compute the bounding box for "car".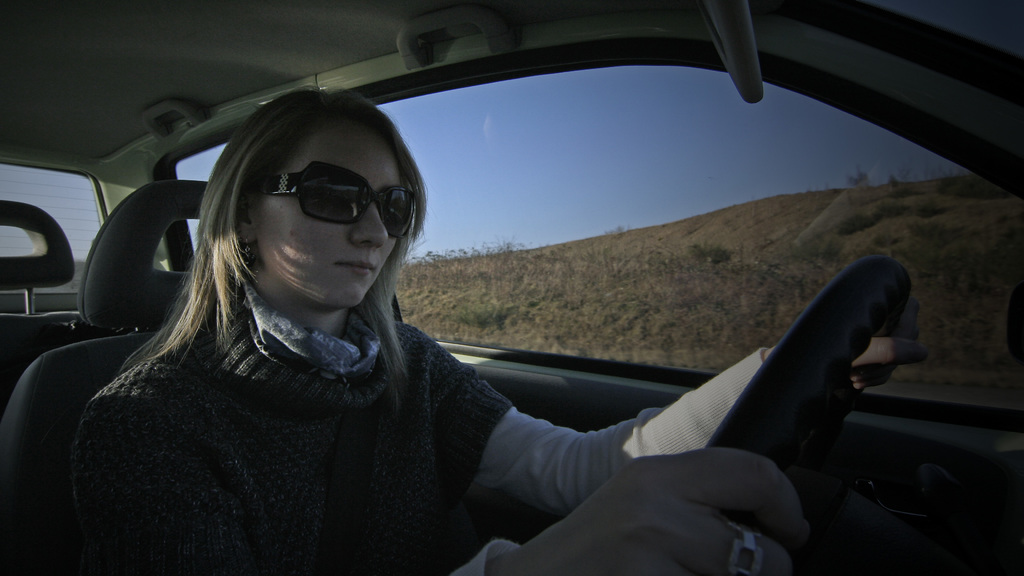
0 0 1021 573.
